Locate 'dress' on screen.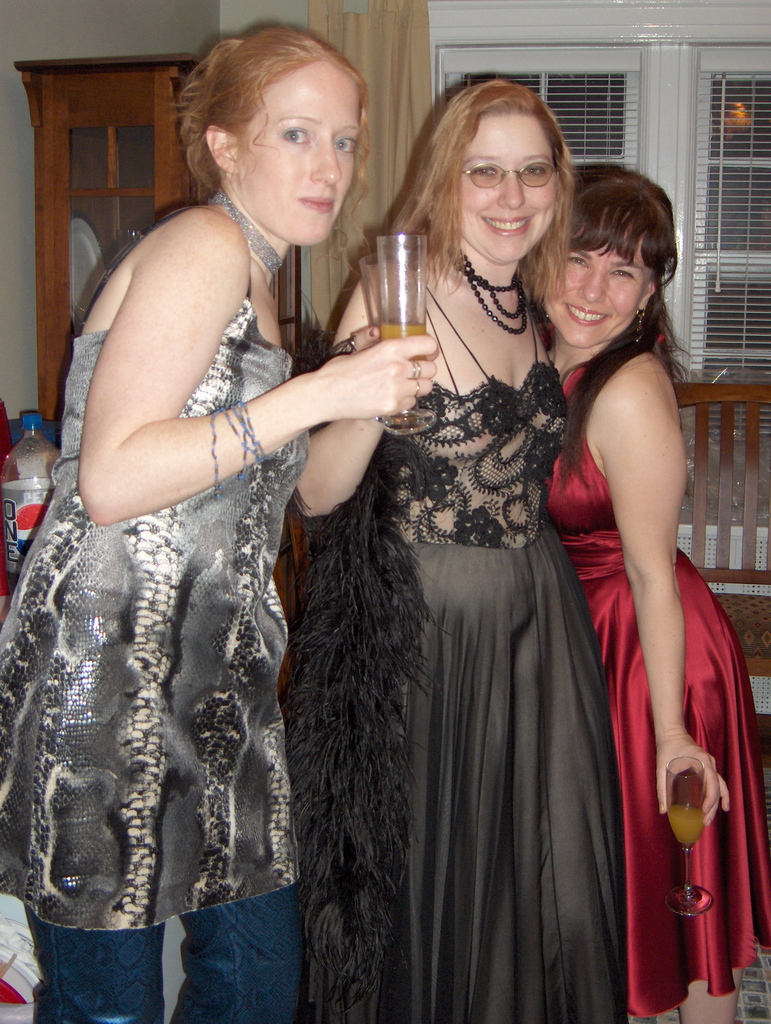
On screen at 273, 279, 629, 1023.
